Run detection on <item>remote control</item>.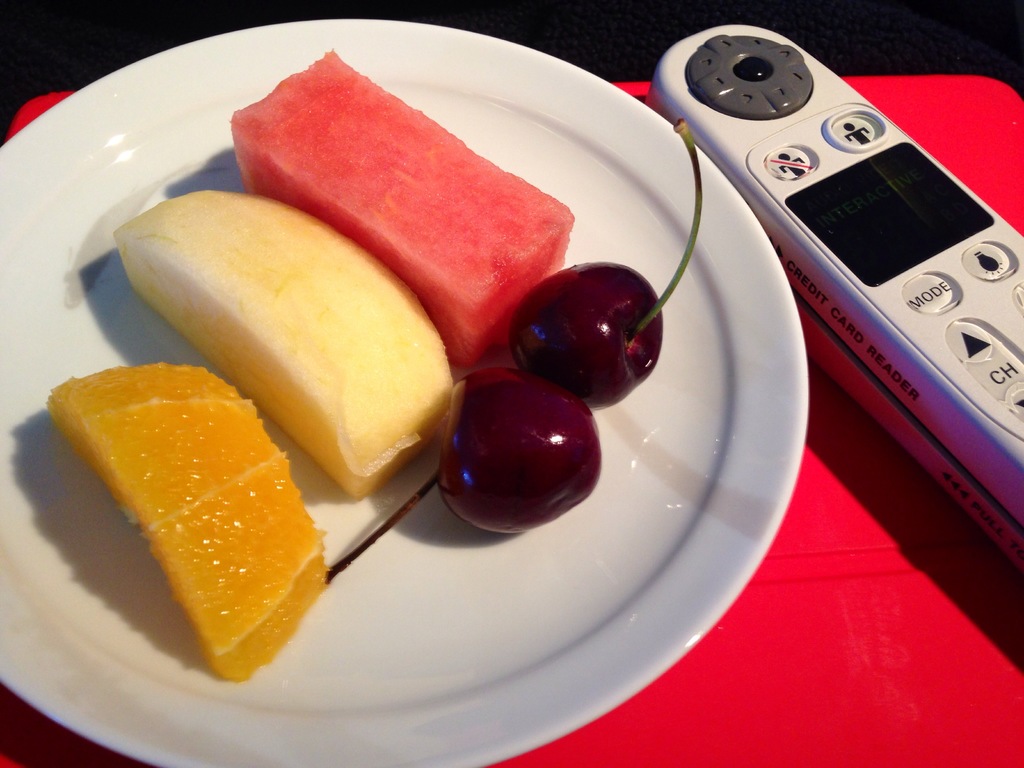
Result: bbox(643, 24, 1023, 574).
